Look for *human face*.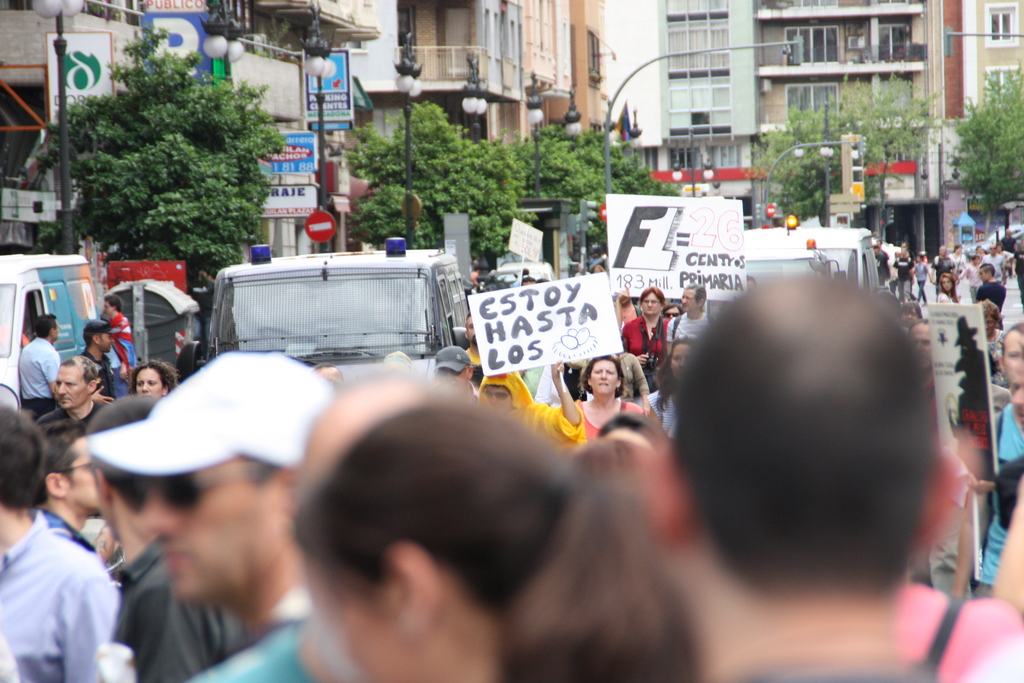
Found: select_region(131, 457, 283, 597).
